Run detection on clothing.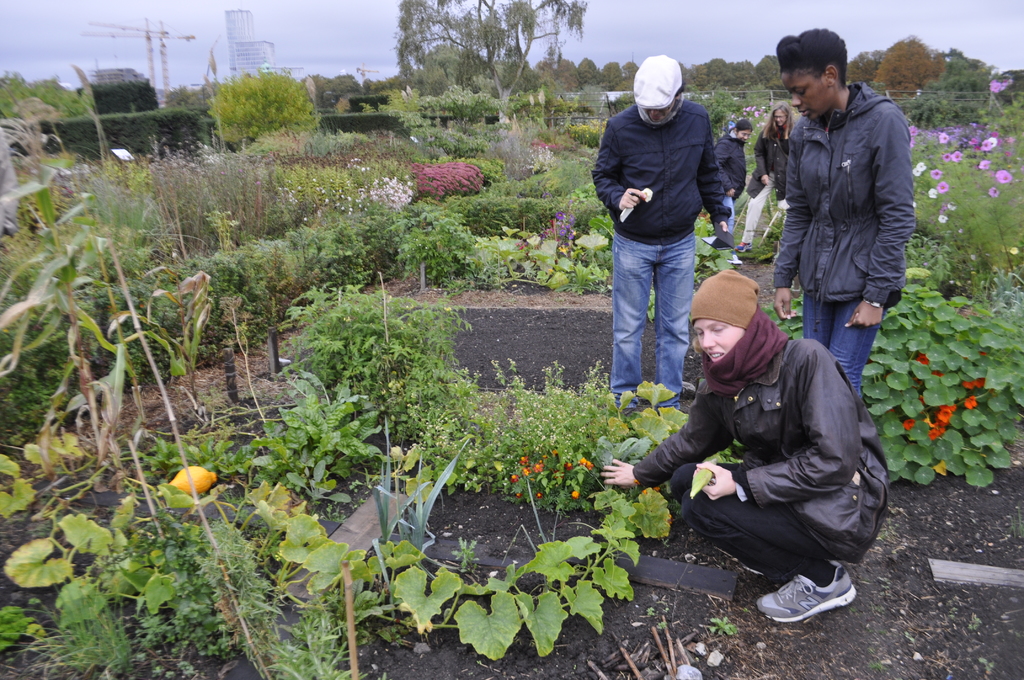
Result: {"x1": 713, "y1": 127, "x2": 746, "y2": 234}.
